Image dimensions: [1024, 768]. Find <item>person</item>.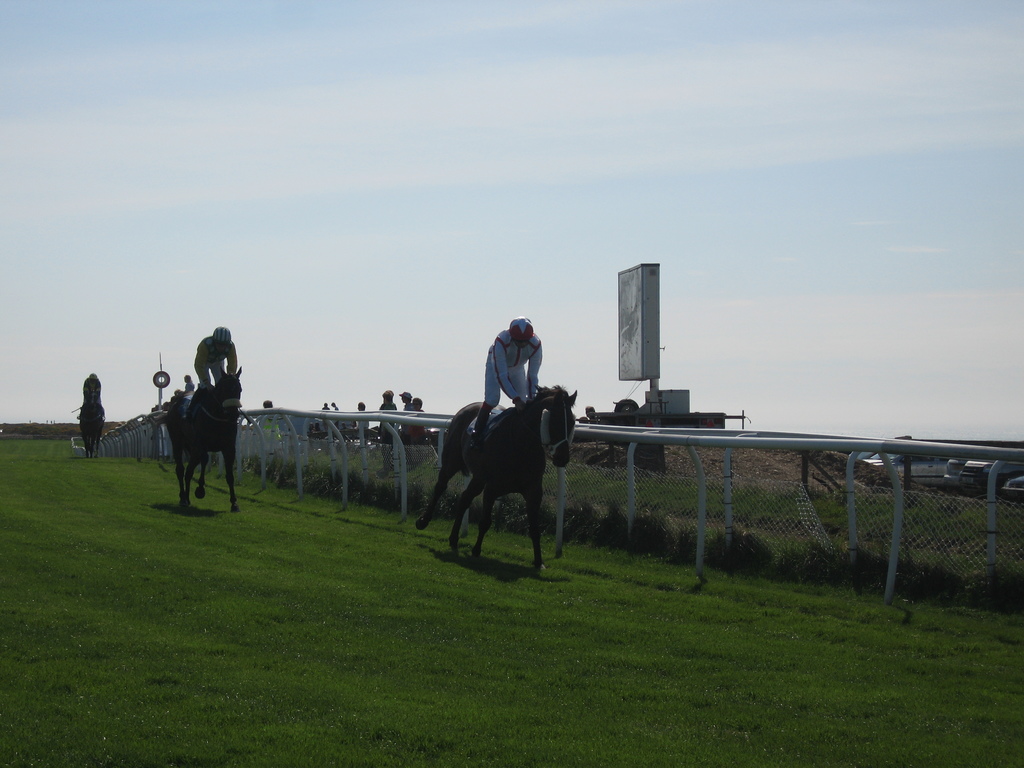
(412,399,428,424).
